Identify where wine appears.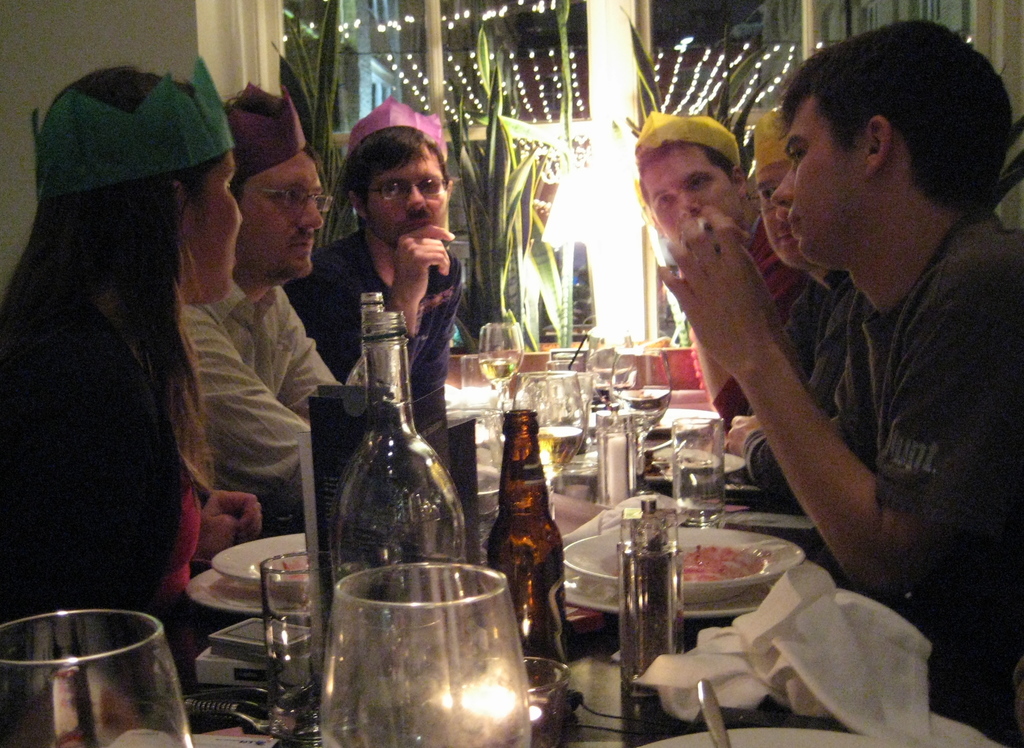
Appears at 611 386 673 438.
